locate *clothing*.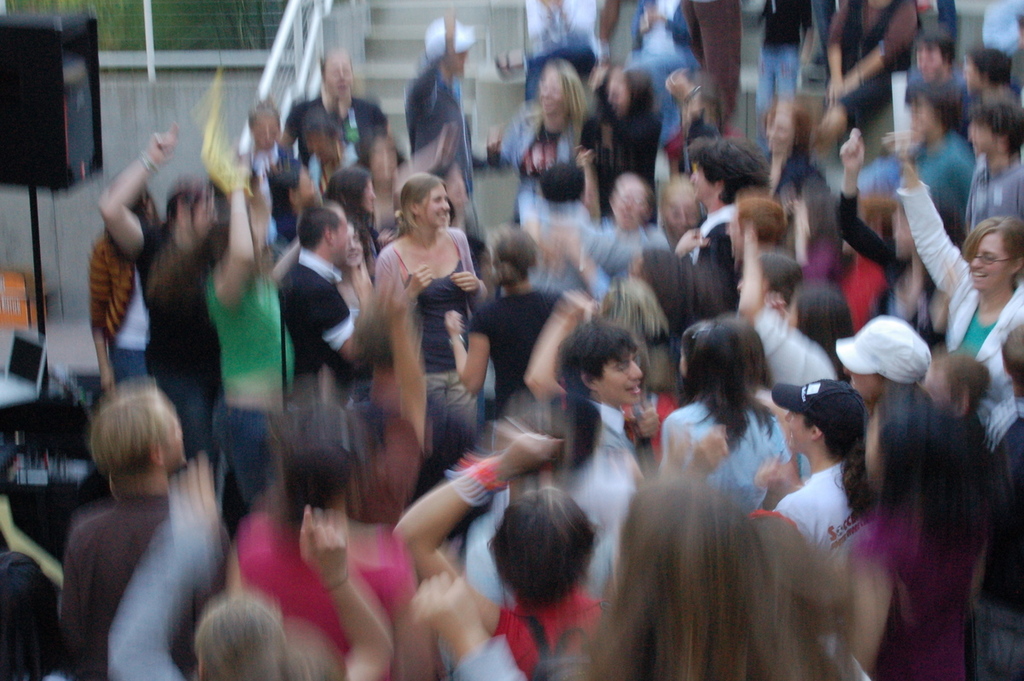
Bounding box: region(750, 294, 852, 395).
